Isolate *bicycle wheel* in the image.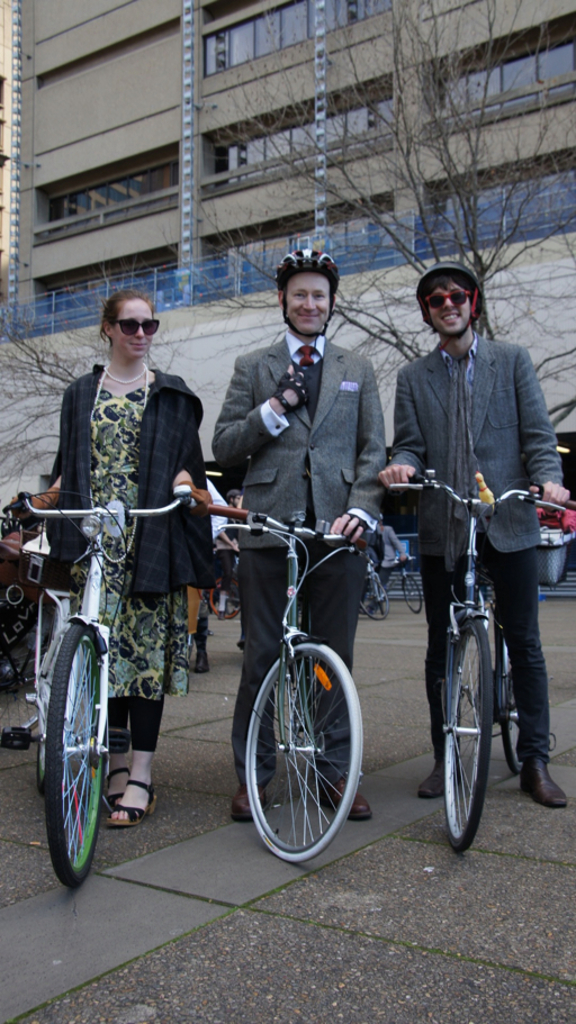
Isolated region: bbox=(48, 617, 116, 895).
